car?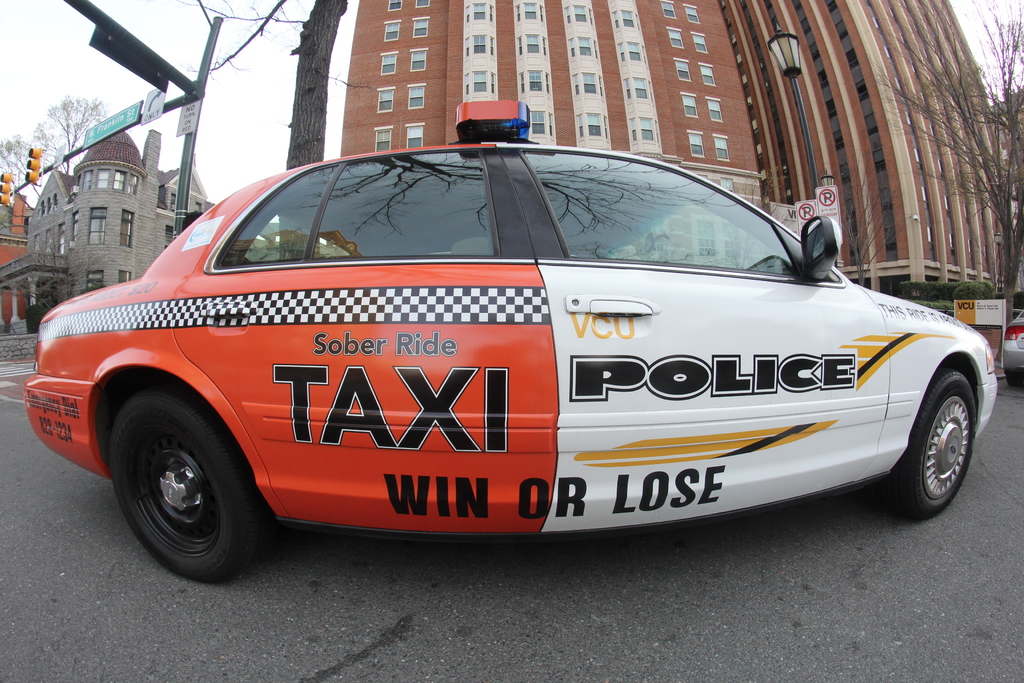
locate(22, 96, 1000, 589)
